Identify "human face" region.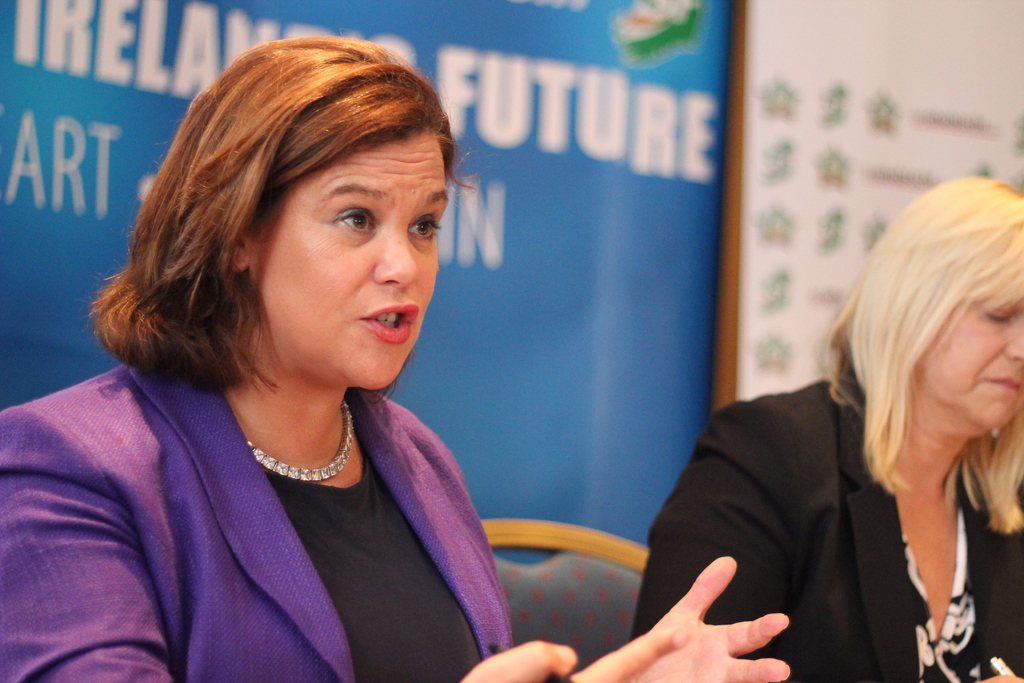
Region: 252 128 448 386.
